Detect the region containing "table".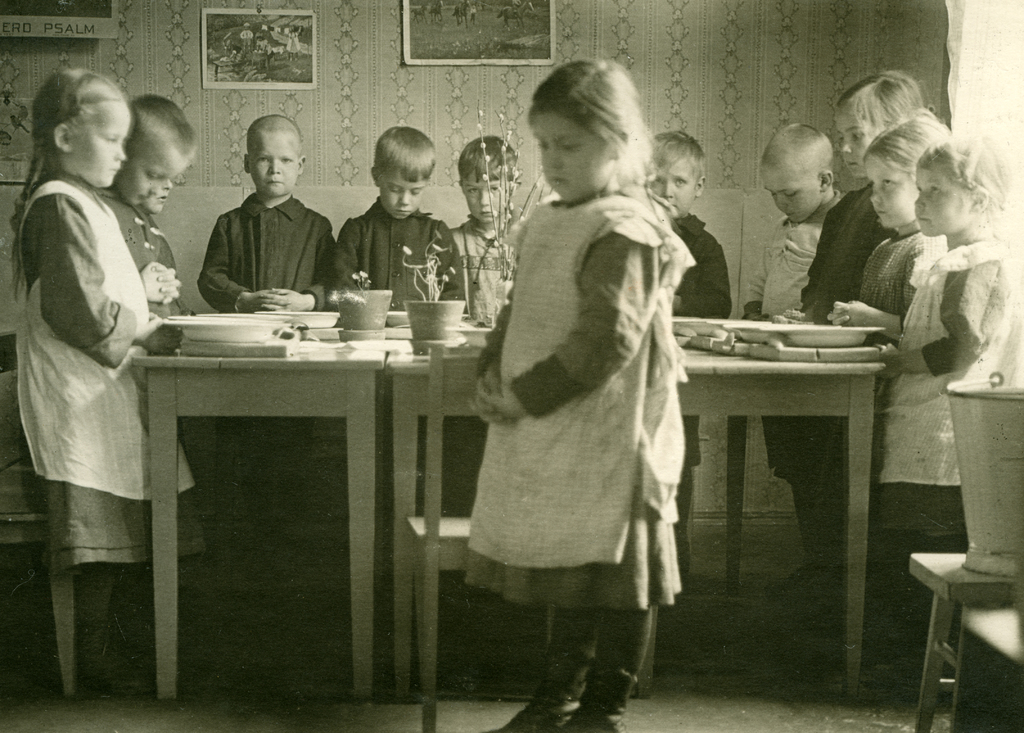
select_region(375, 314, 671, 688).
